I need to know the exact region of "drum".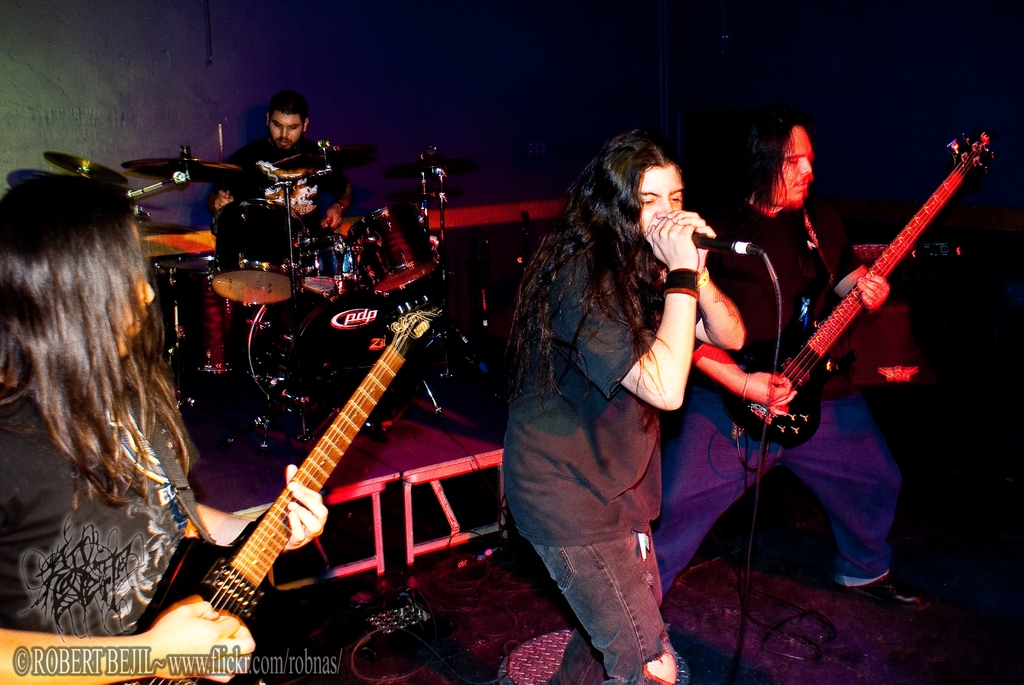
Region: 152,257,243,372.
